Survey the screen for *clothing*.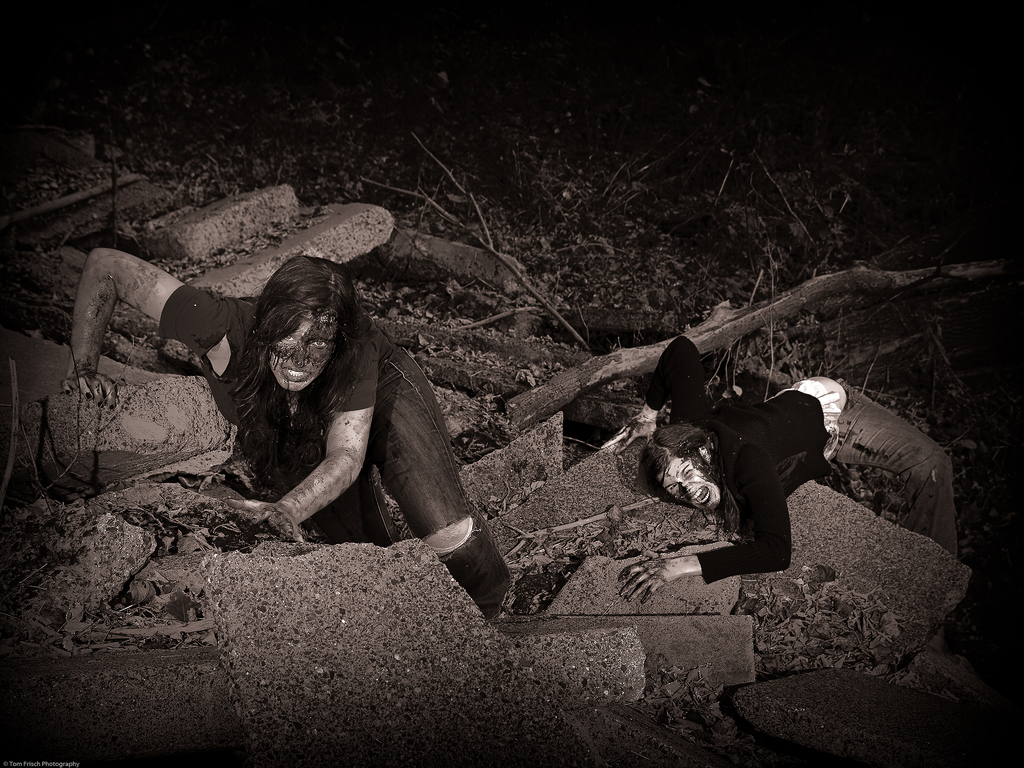
Survey found: [639,333,838,581].
